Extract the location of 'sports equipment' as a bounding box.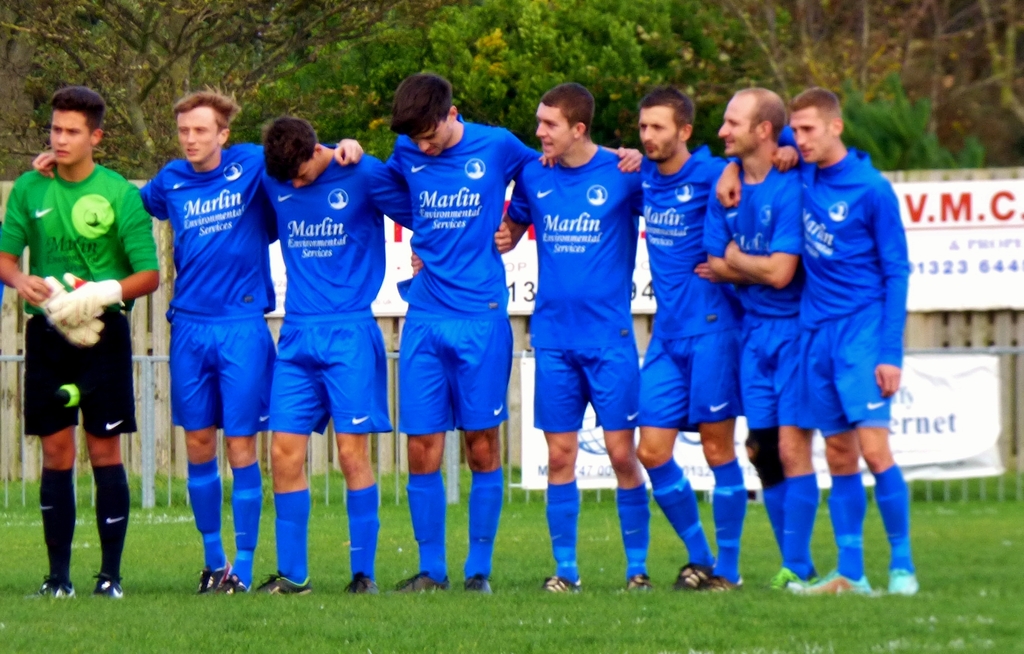
Rect(884, 565, 921, 595).
